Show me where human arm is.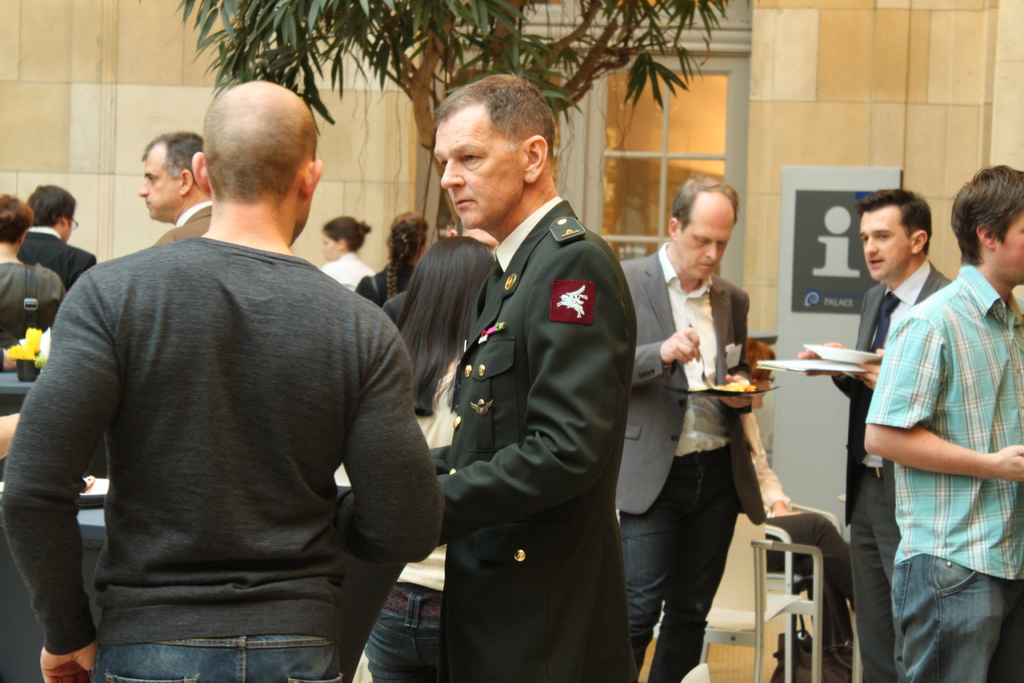
human arm is at BBox(430, 254, 594, 538).
